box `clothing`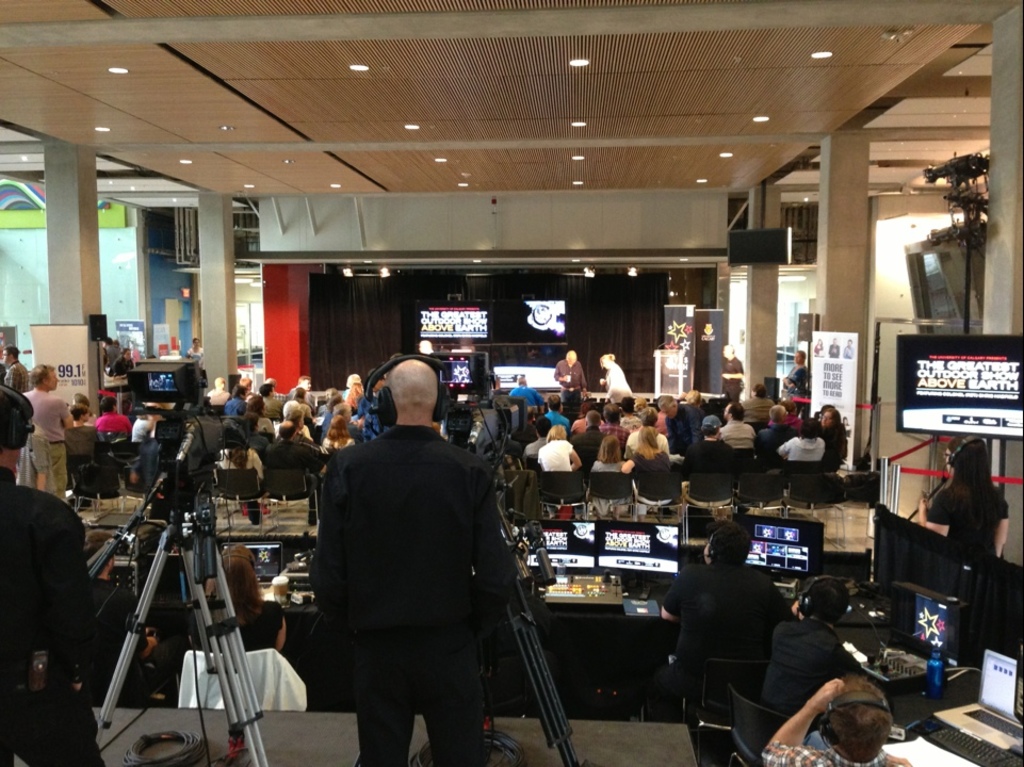
(left=213, top=448, right=263, bottom=482)
